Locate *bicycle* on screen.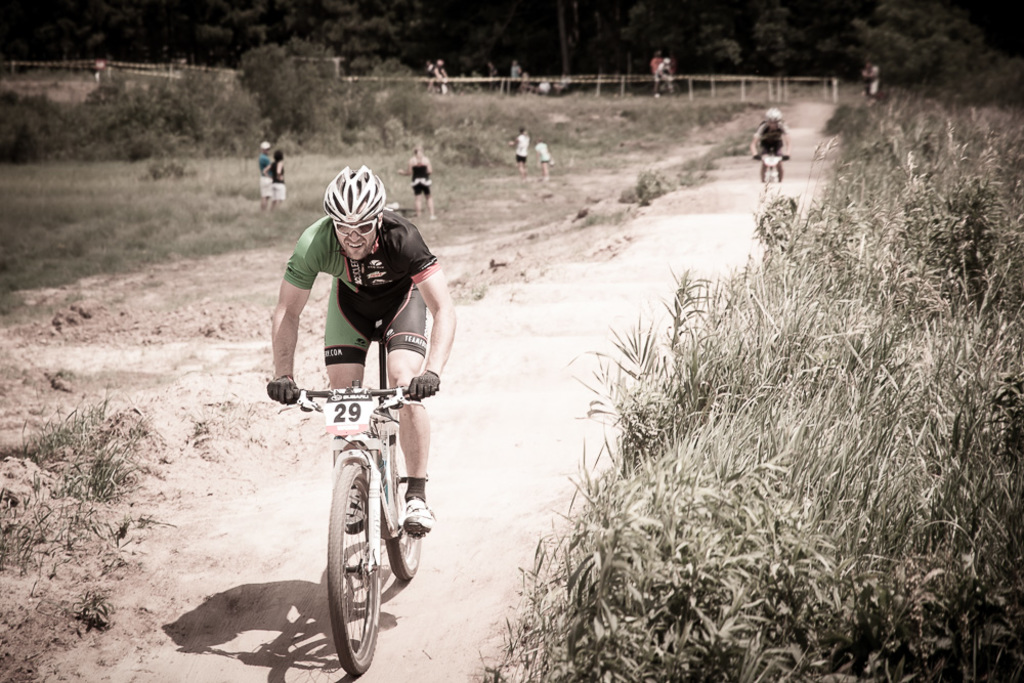
On screen at (262,335,437,664).
